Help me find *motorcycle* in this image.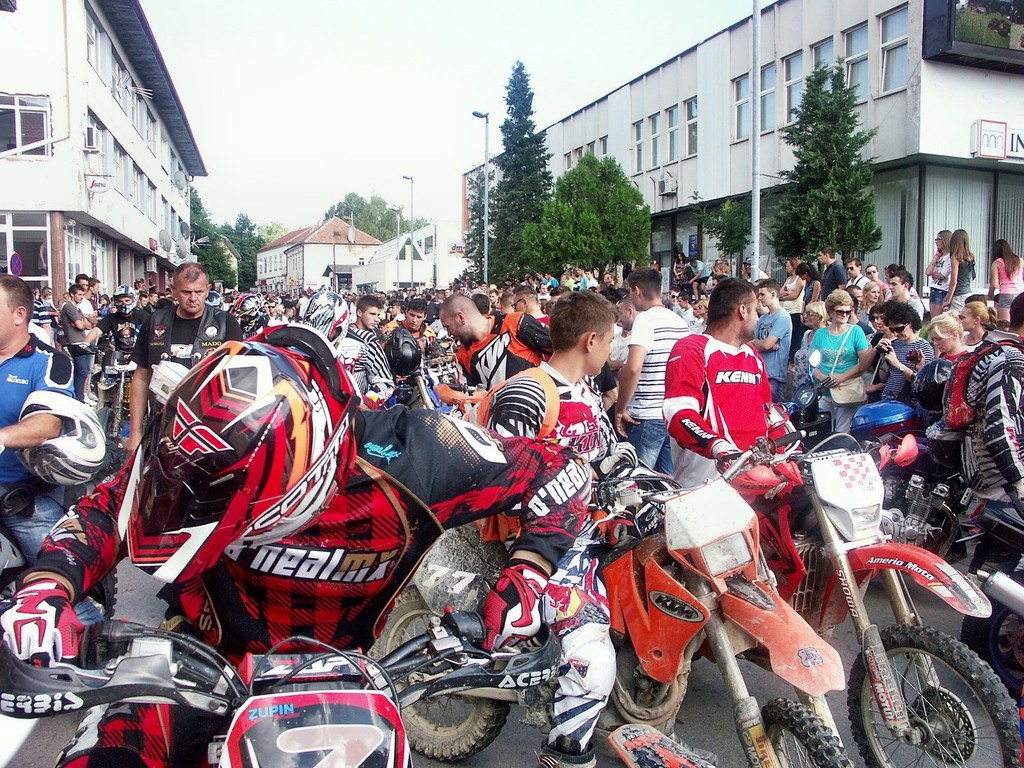
Found it: [367, 438, 856, 766].
